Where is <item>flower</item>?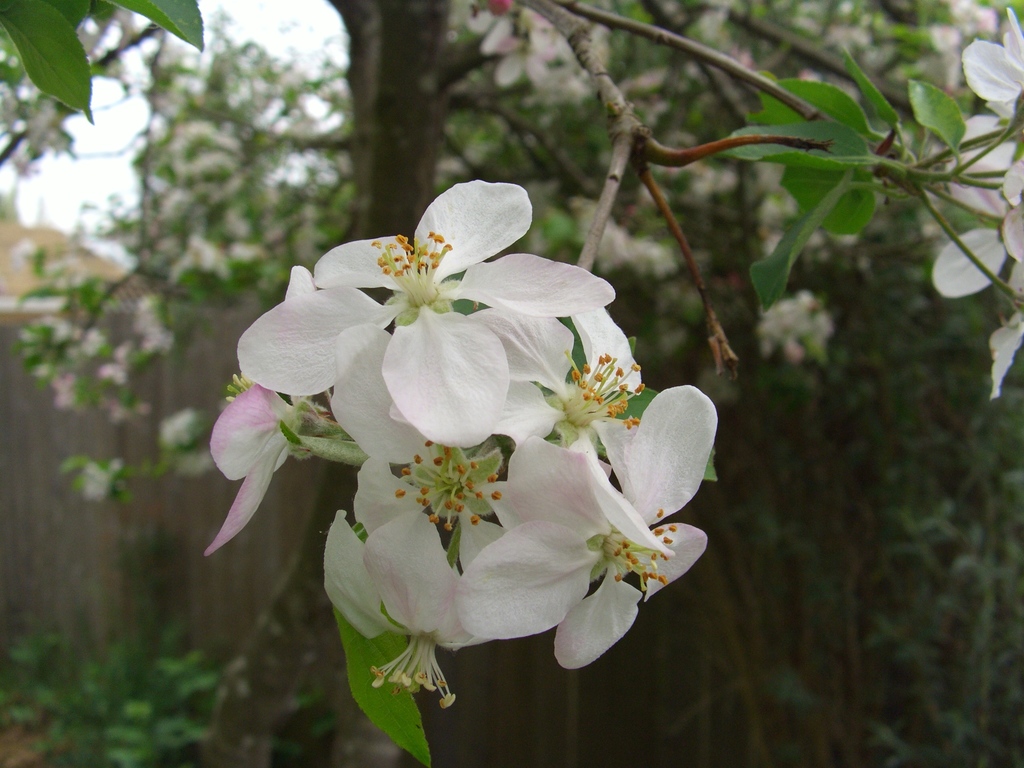
309,446,492,707.
